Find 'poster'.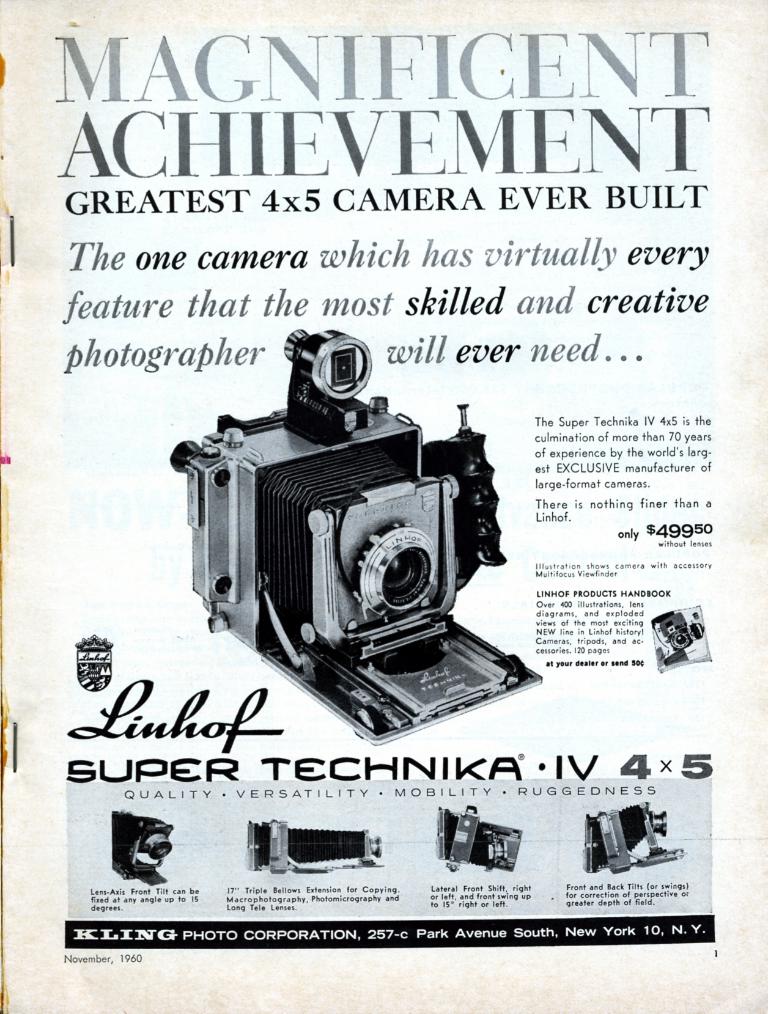
x1=0 y1=1 x2=767 y2=1013.
